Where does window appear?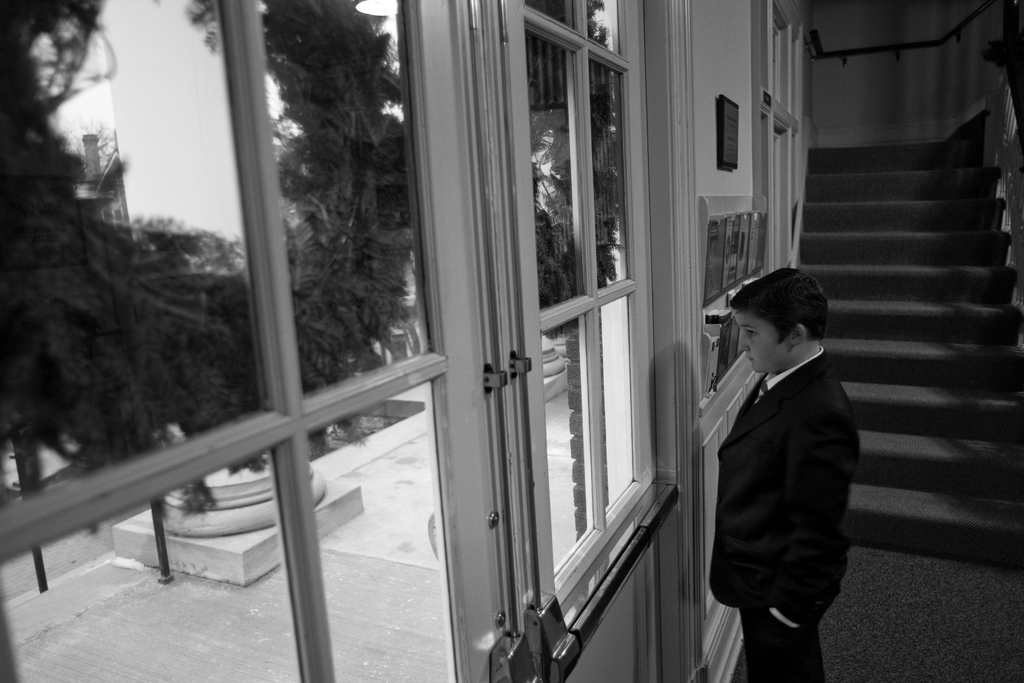
Appears at 479/0/680/564.
